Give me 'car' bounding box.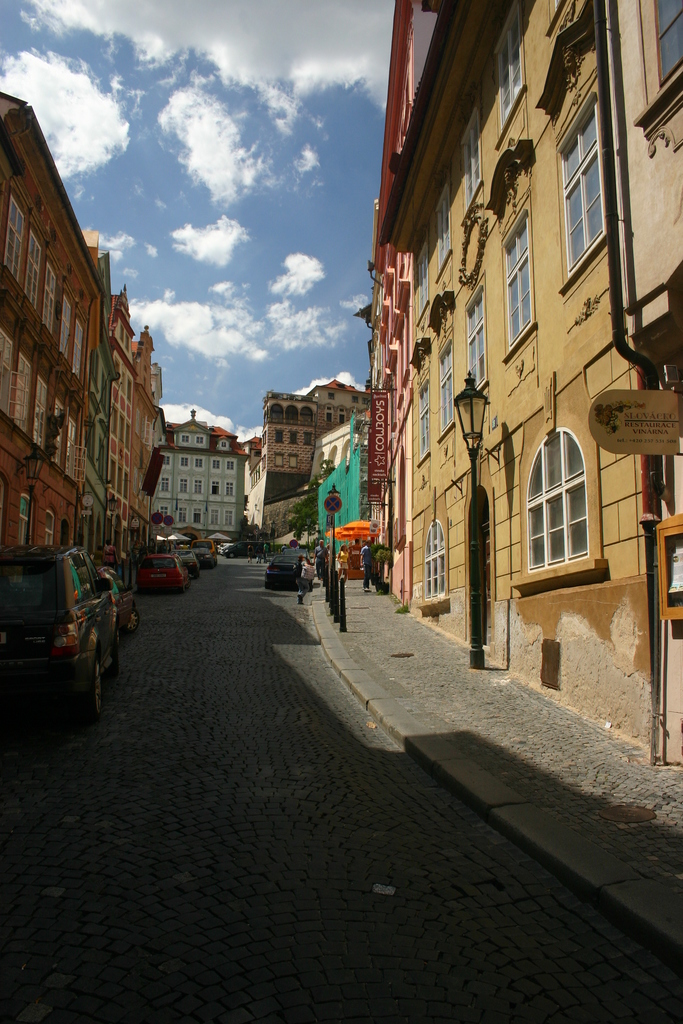
{"x1": 0, "y1": 552, "x2": 142, "y2": 727}.
